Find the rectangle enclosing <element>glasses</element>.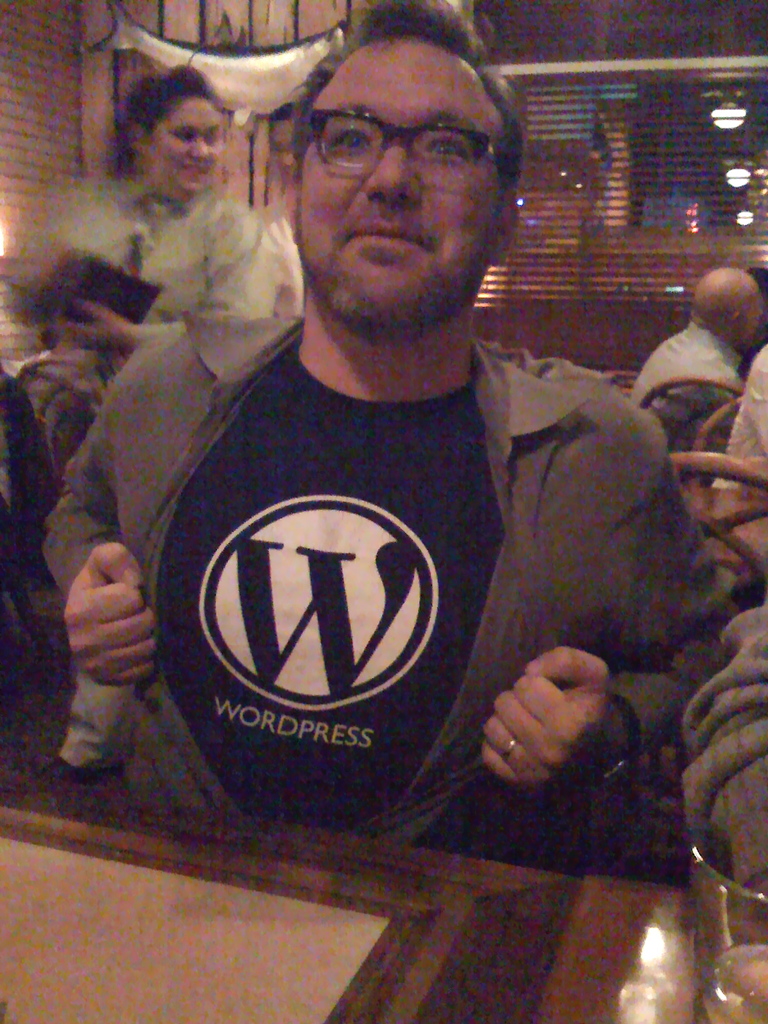
<box>286,89,515,183</box>.
